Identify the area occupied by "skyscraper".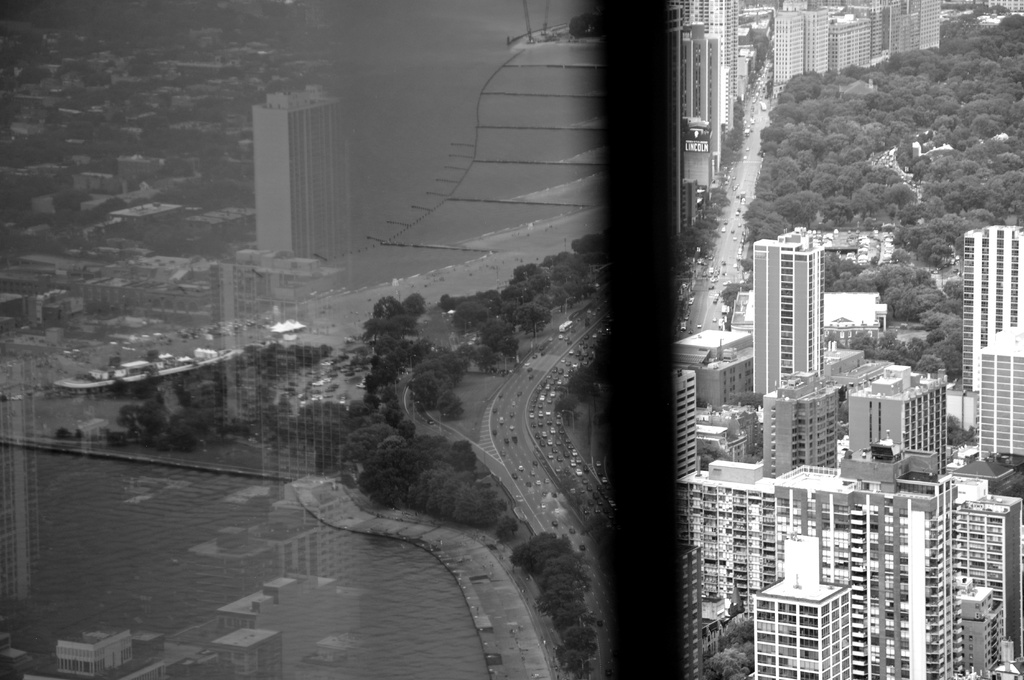
Area: 664:0:740:127.
